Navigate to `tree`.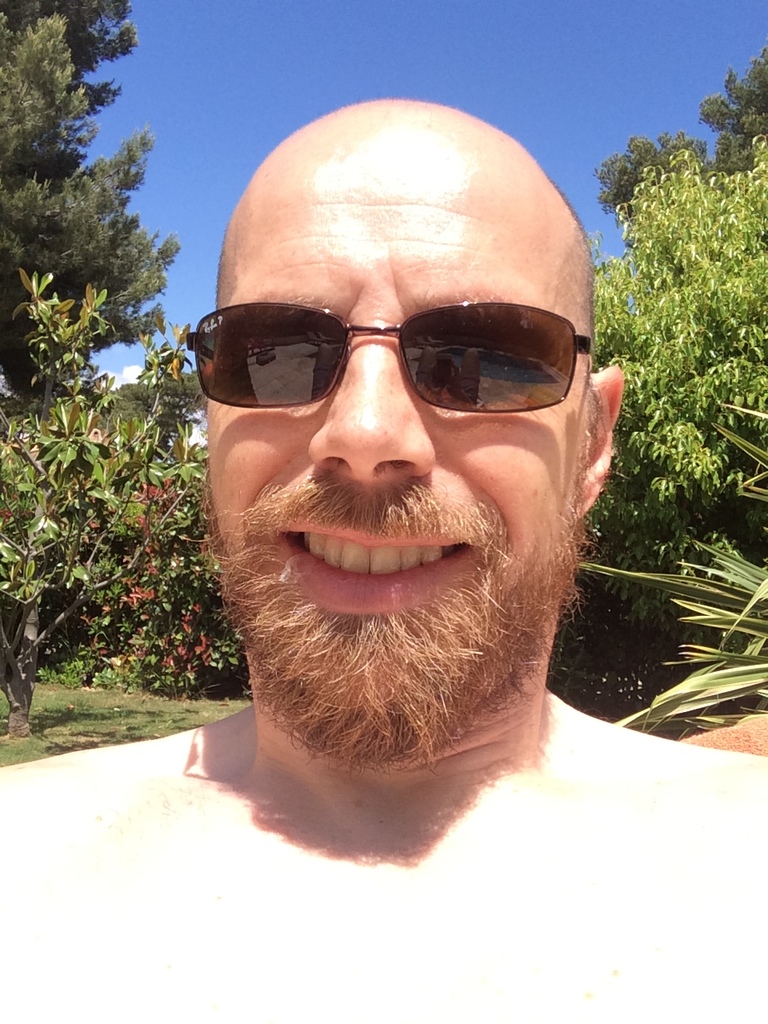
Navigation target: 0, 250, 218, 738.
